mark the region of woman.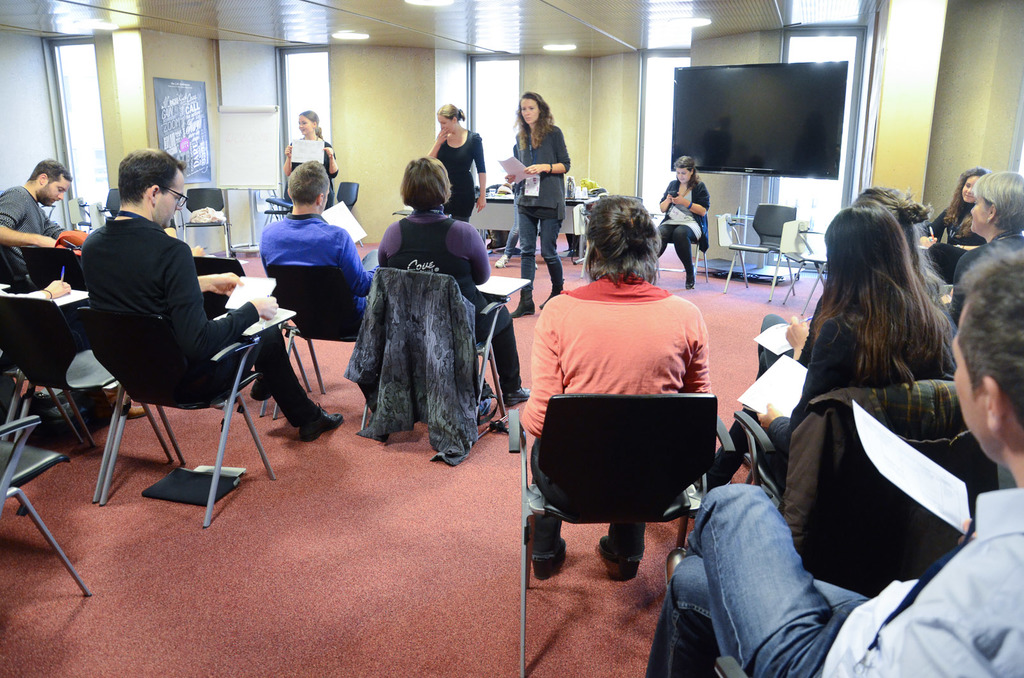
Region: x1=652, y1=154, x2=718, y2=285.
